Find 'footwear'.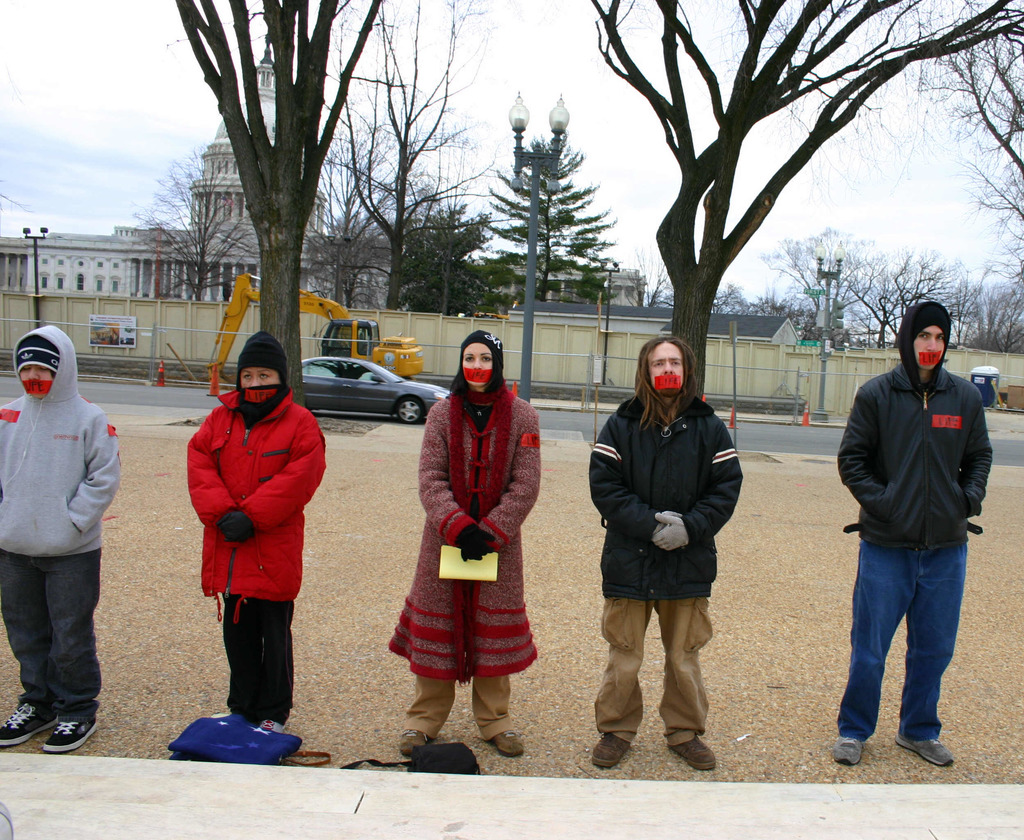
[left=397, top=727, right=433, bottom=750].
